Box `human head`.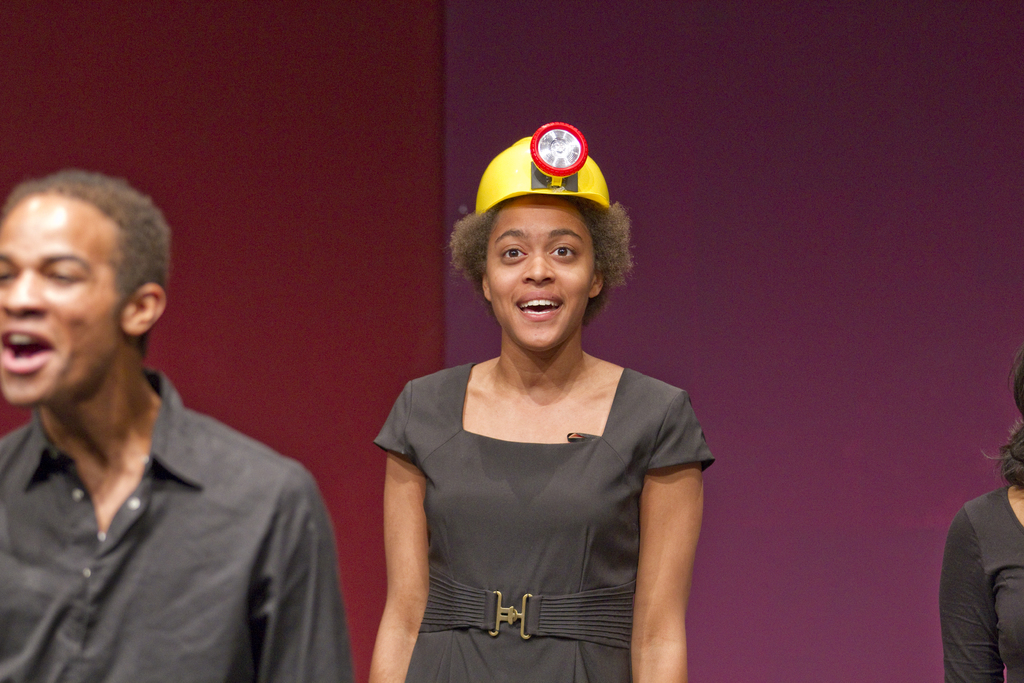
rect(3, 160, 165, 395).
